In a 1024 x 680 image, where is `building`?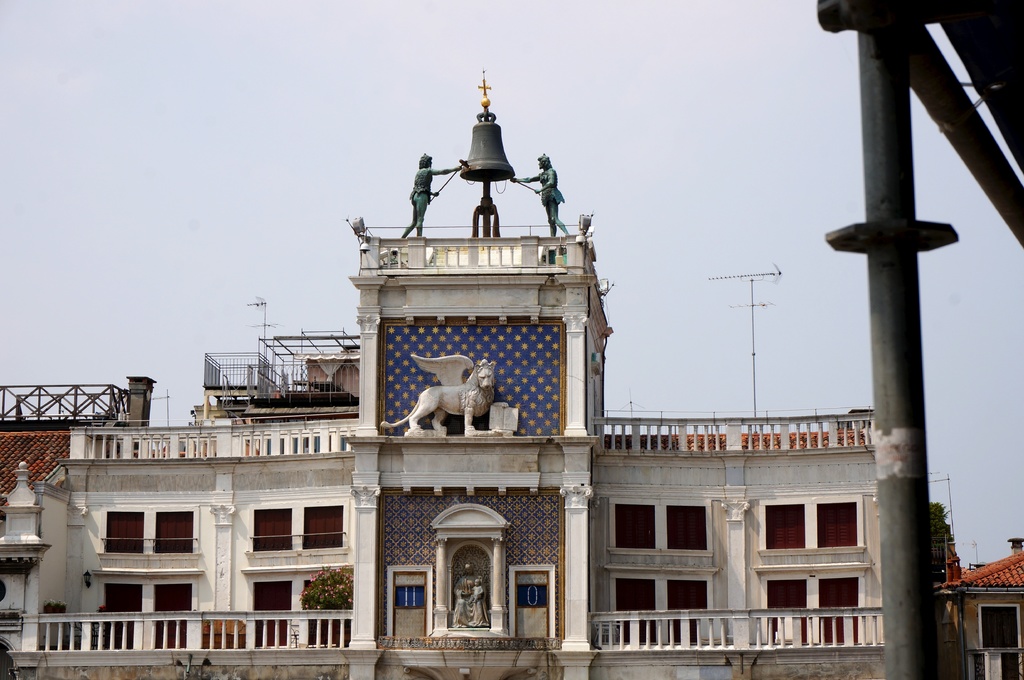
{"left": 0, "top": 70, "right": 953, "bottom": 679}.
